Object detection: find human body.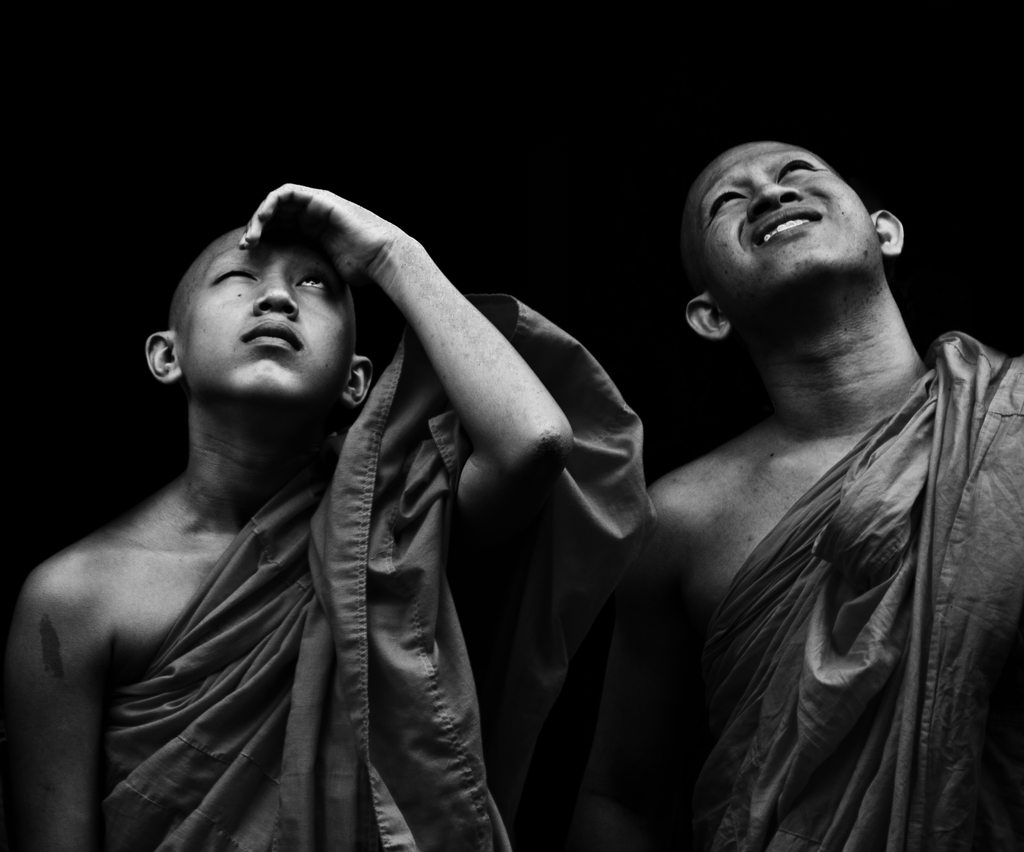
bbox=[3, 177, 655, 850].
